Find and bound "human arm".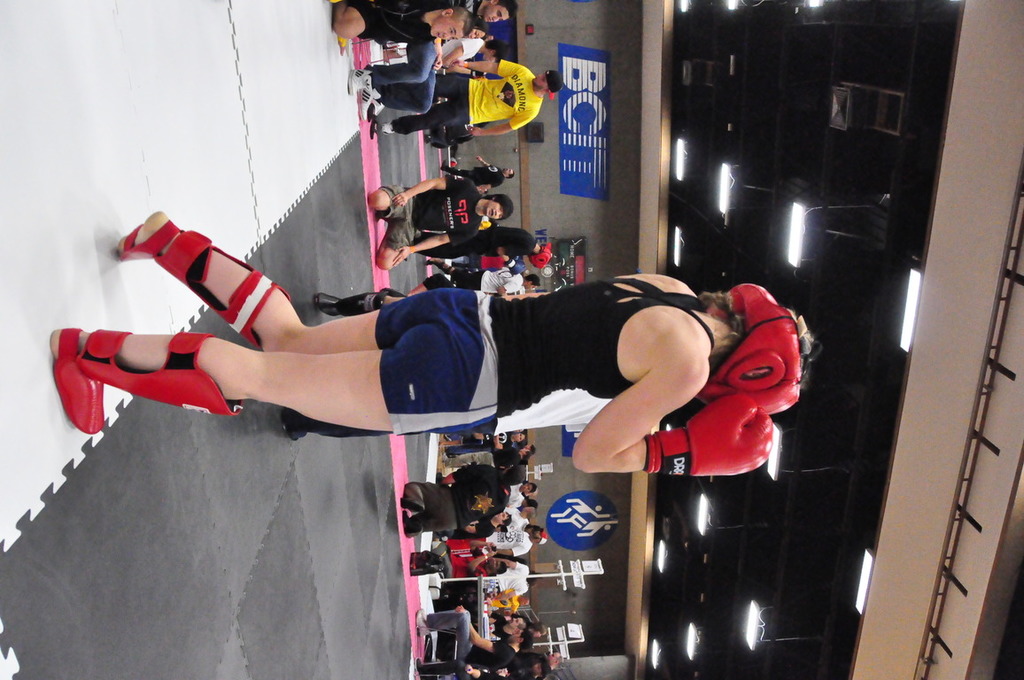
Bound: BBox(456, 607, 513, 654).
